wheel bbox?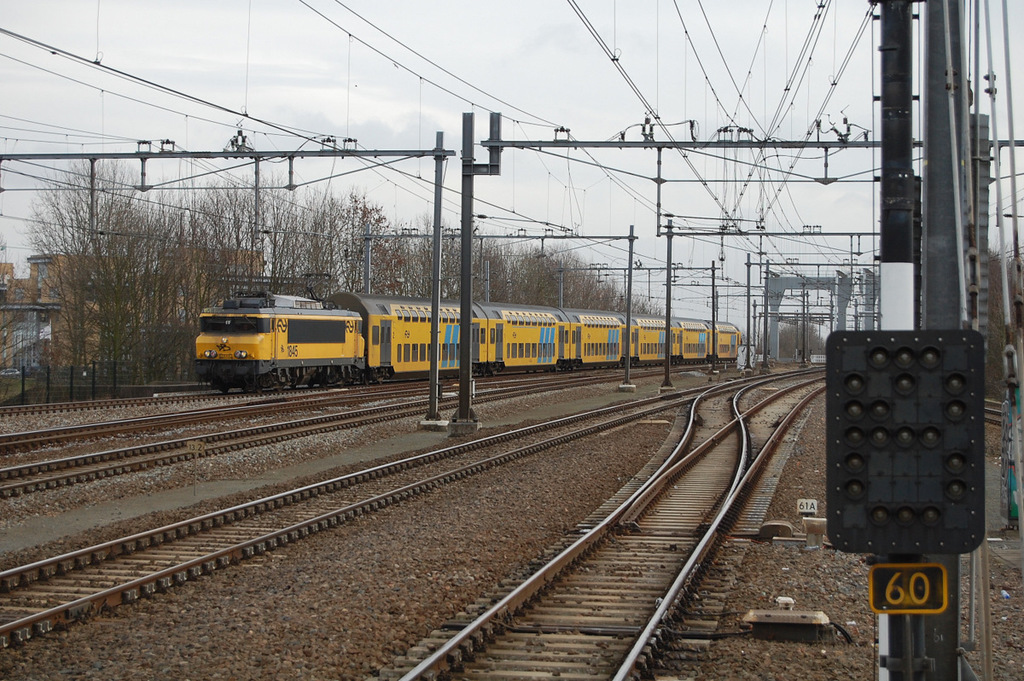
{"x1": 340, "y1": 367, "x2": 353, "y2": 392}
